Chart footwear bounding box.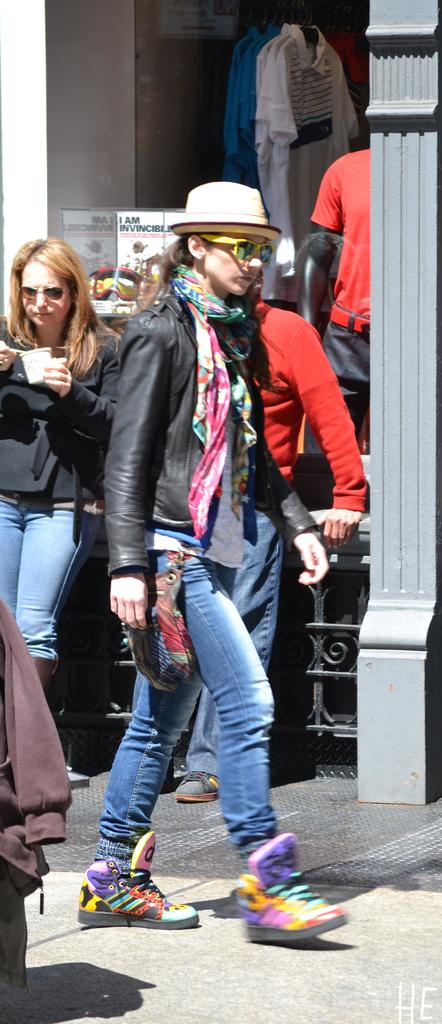
Charted: 245 826 347 945.
